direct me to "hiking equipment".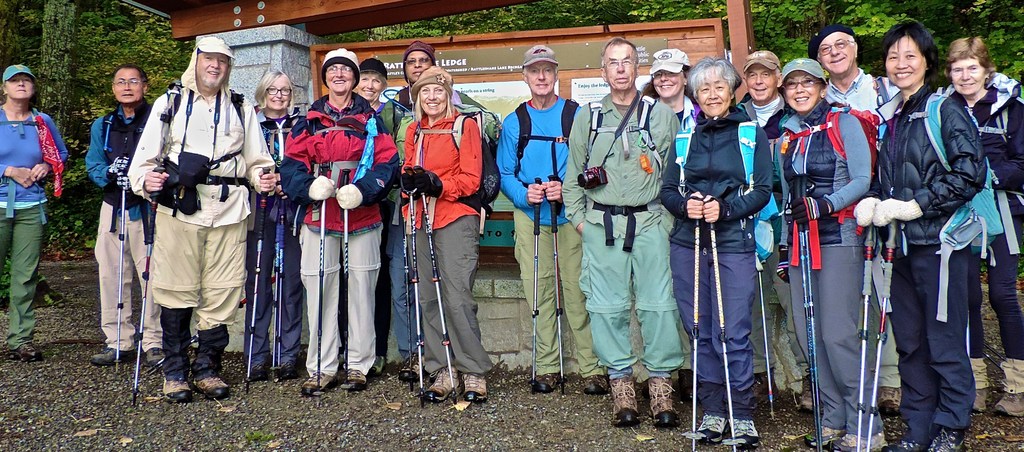
Direction: Rect(115, 148, 130, 377).
